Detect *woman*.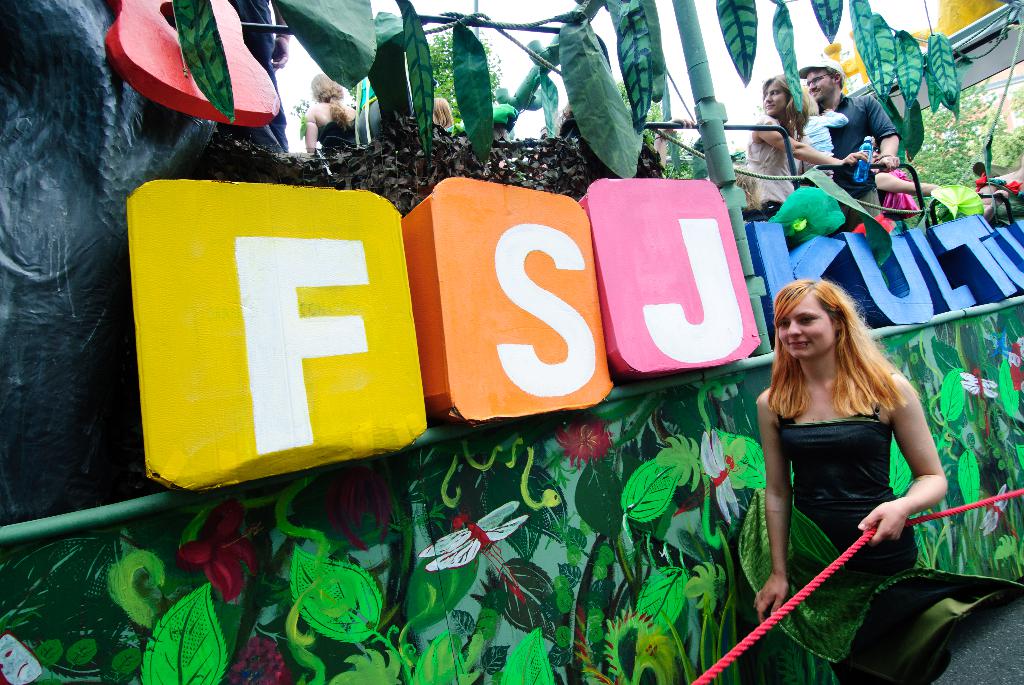
Detected at [left=740, top=73, right=864, bottom=219].
